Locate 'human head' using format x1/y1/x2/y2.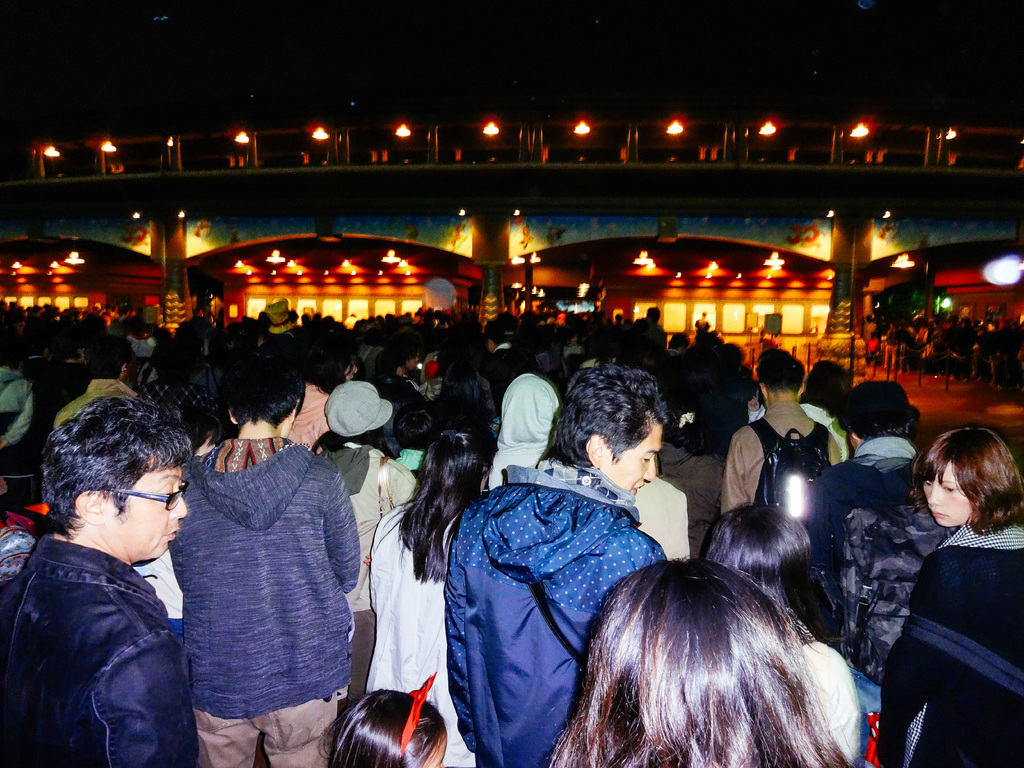
394/404/436/447.
